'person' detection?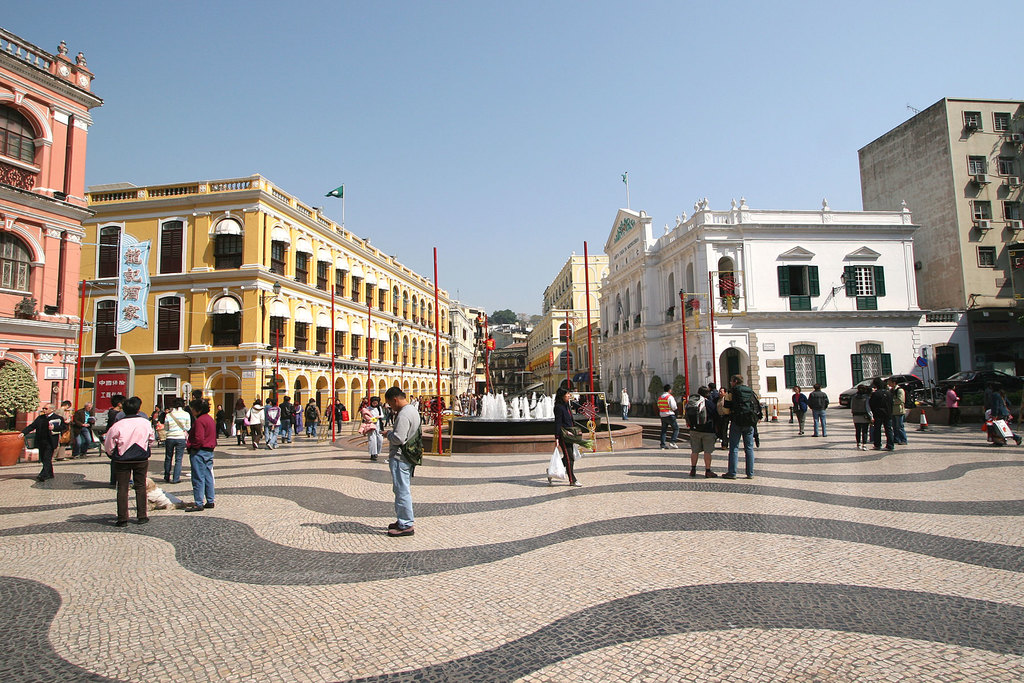
(852,381,874,441)
